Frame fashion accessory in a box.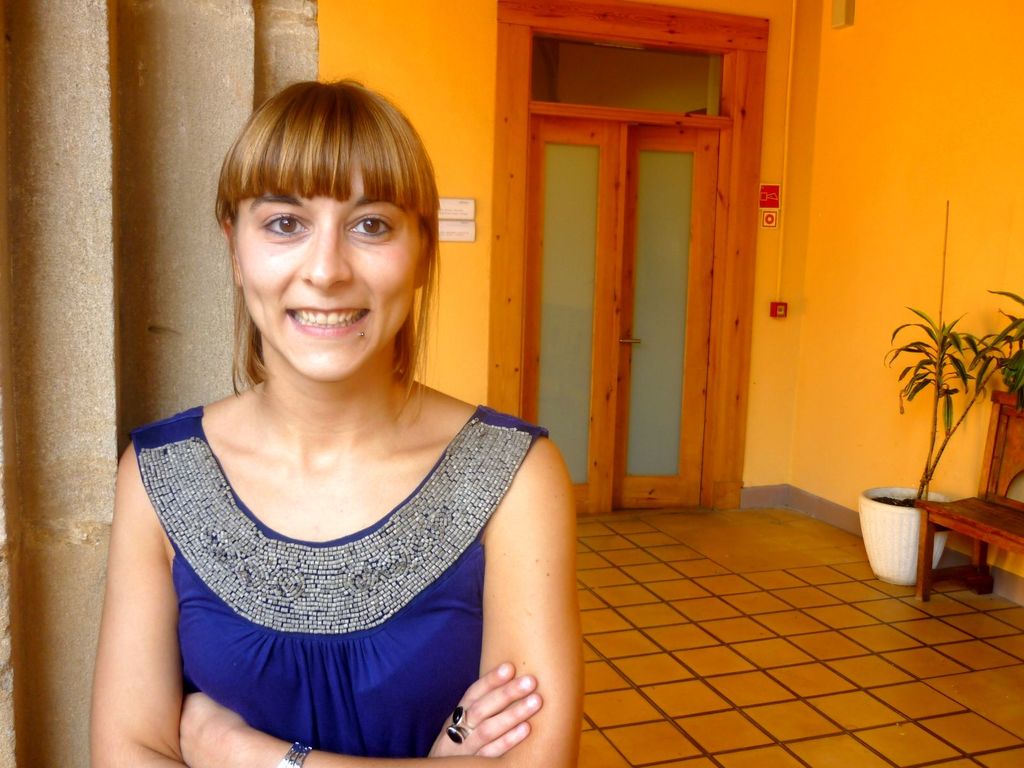
box=[360, 332, 364, 335].
